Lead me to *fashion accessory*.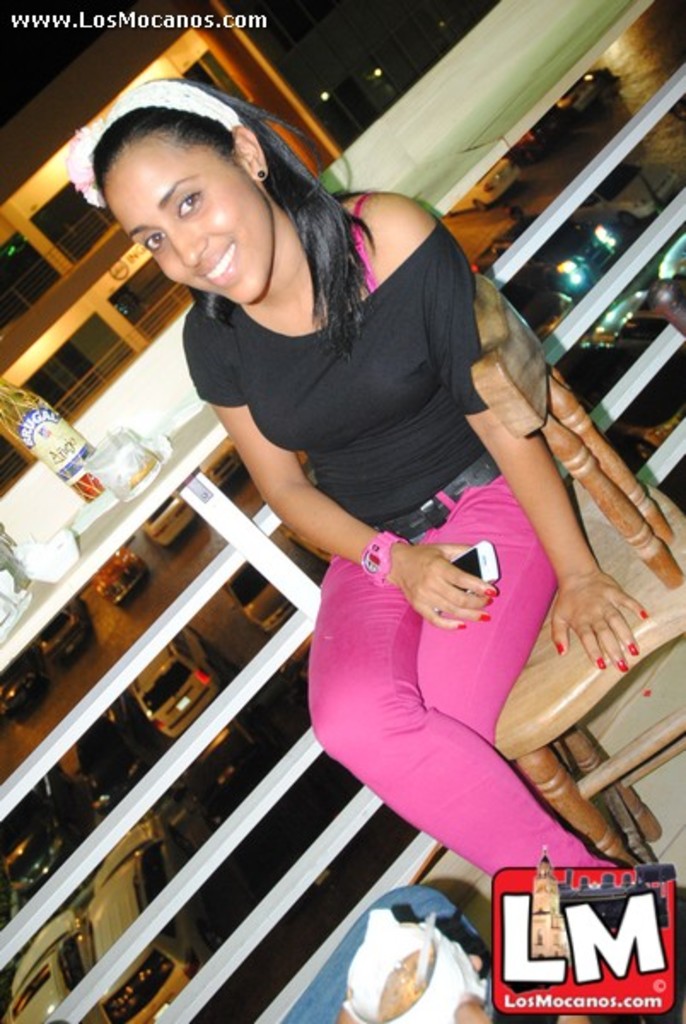
Lead to [x1=365, y1=445, x2=500, y2=541].
